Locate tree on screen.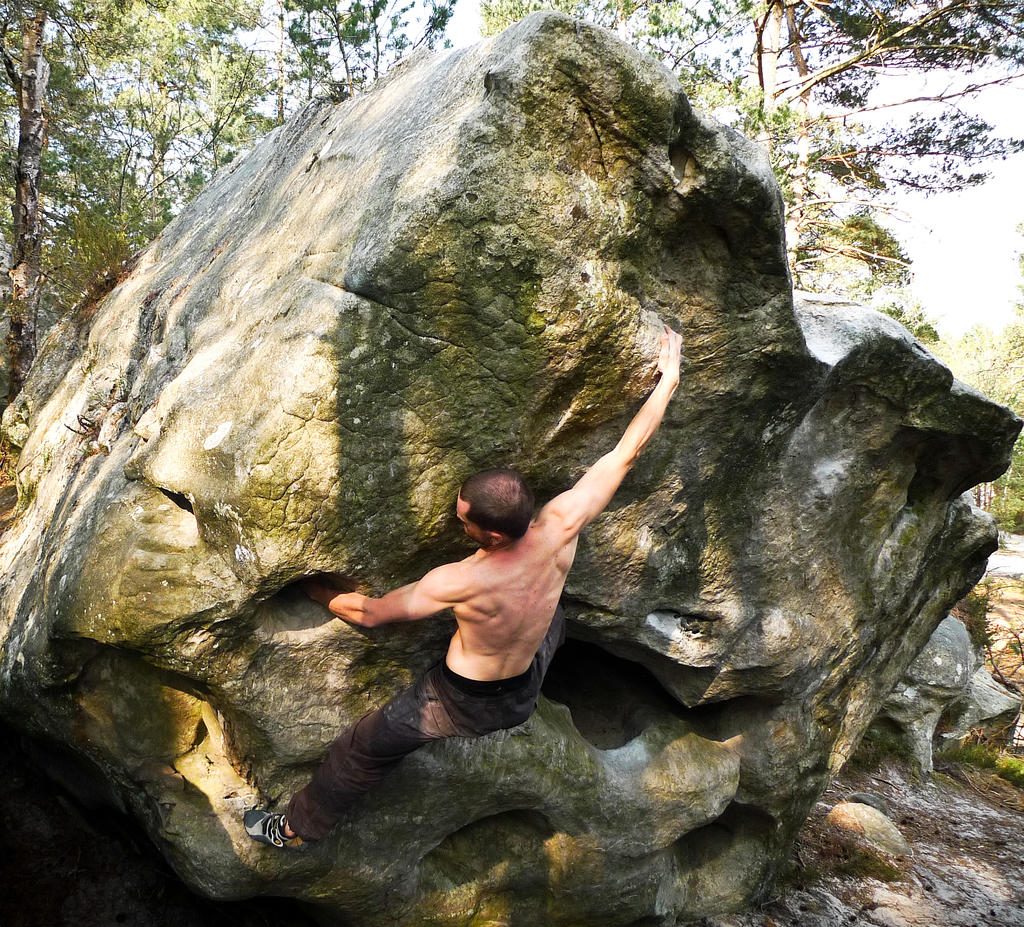
On screen at 70 0 283 207.
